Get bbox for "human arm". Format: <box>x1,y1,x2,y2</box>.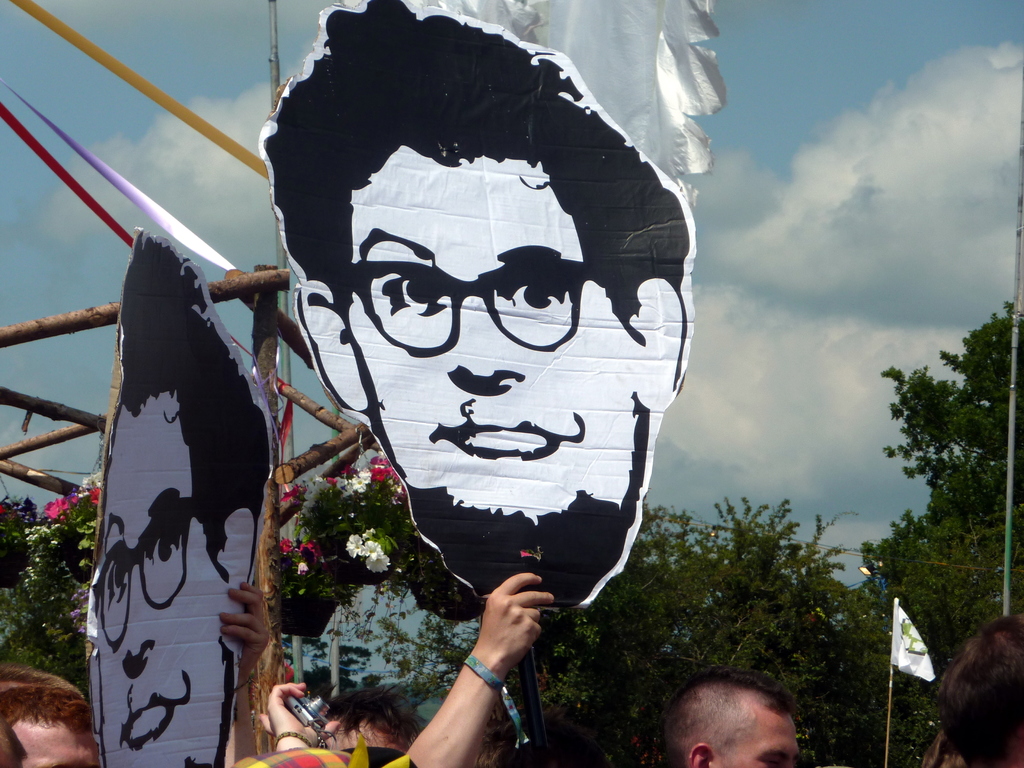
<box>210,582,263,767</box>.
